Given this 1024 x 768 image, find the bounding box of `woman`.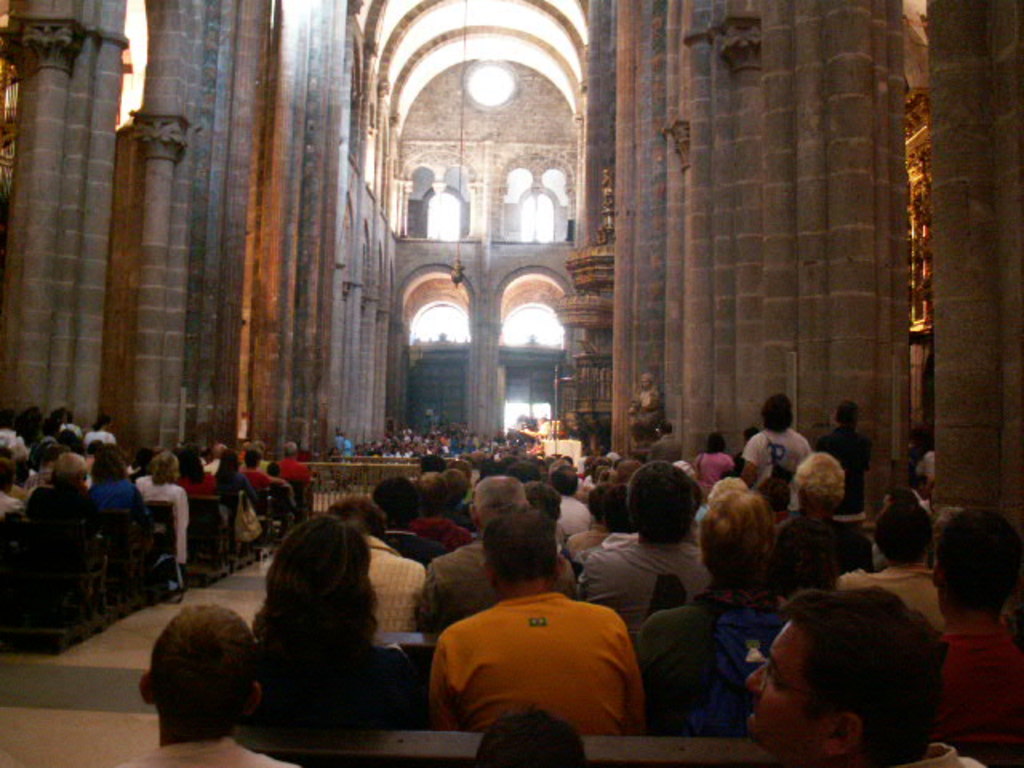
[698, 424, 734, 498].
